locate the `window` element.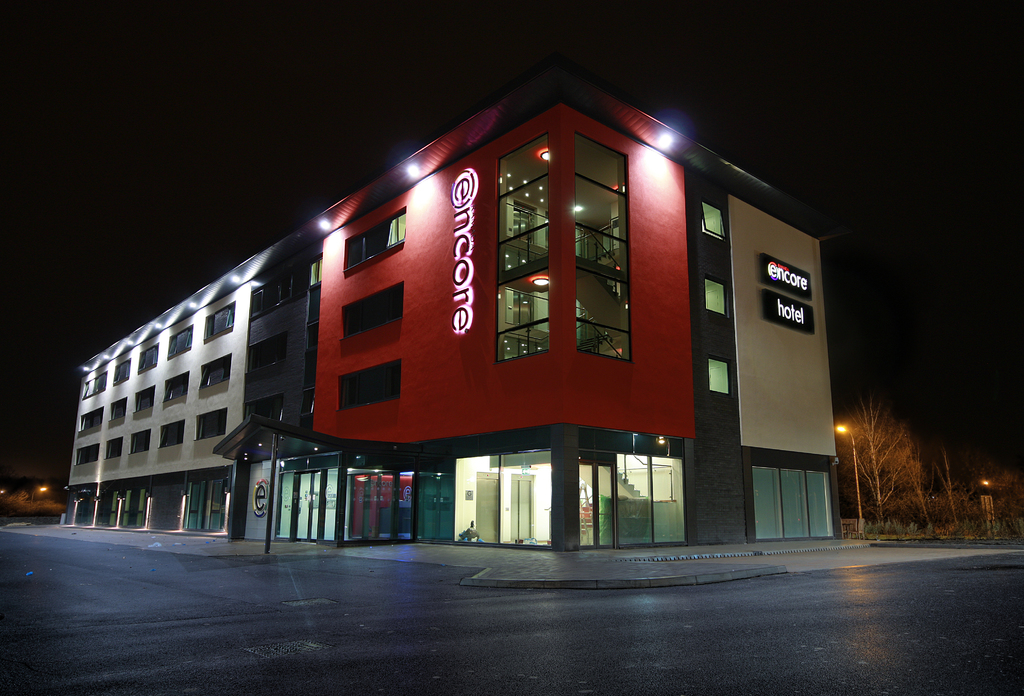
Element bbox: (200, 301, 237, 338).
